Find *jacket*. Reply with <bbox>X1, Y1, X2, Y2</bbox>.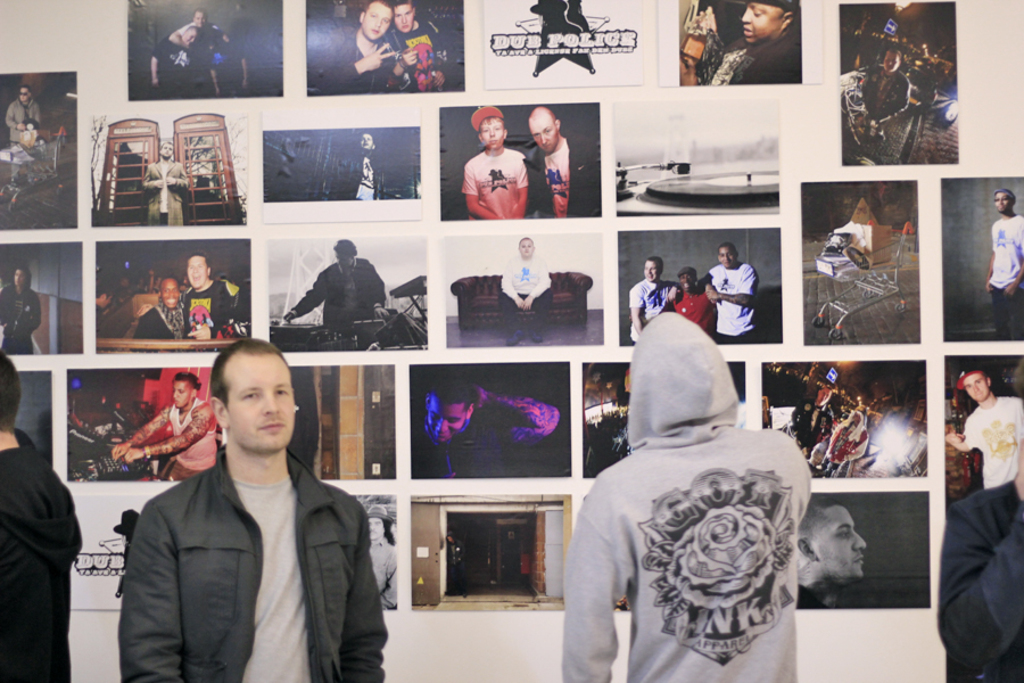
<bbox>562, 308, 811, 682</bbox>.
